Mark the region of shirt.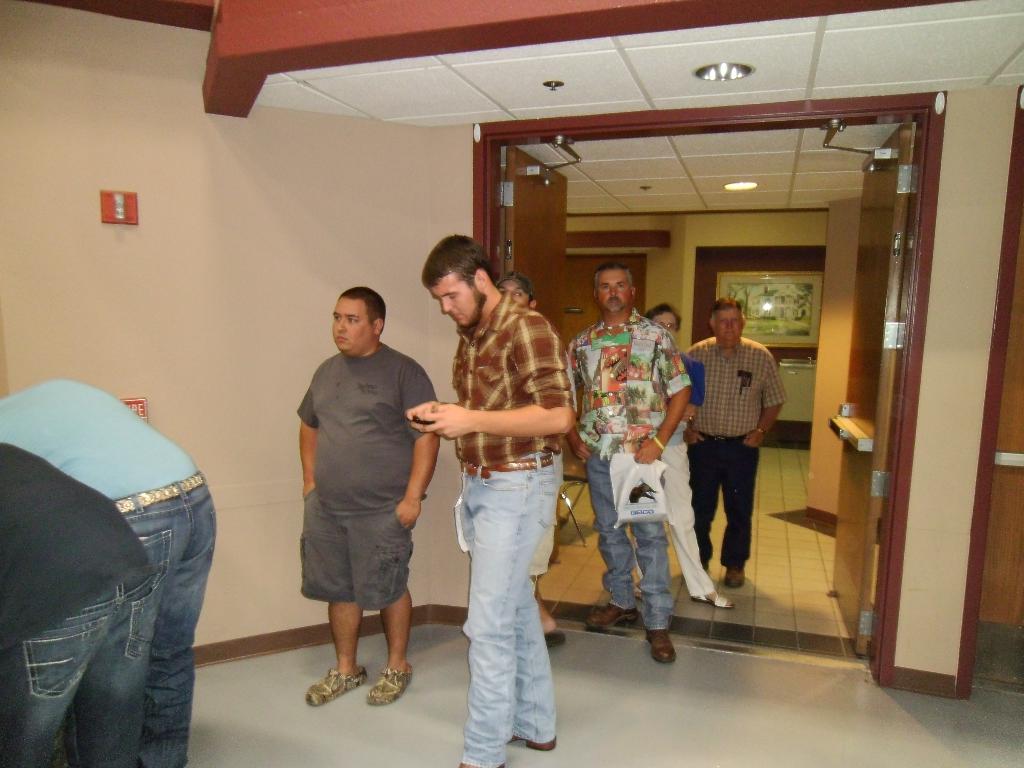
Region: (678,335,787,437).
